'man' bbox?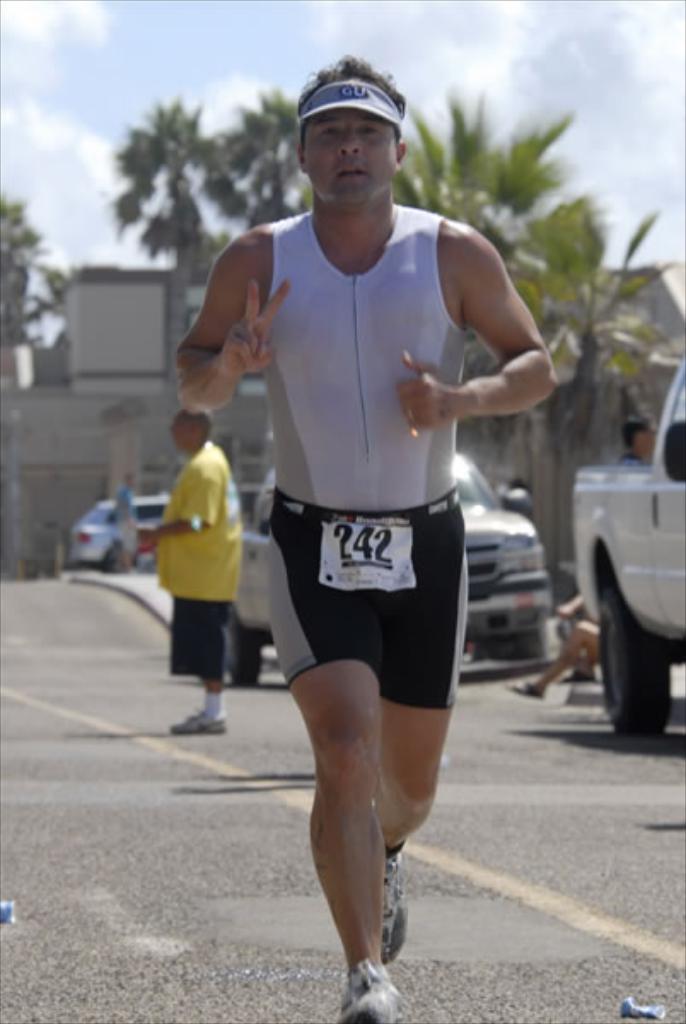
(x1=114, y1=473, x2=143, y2=575)
